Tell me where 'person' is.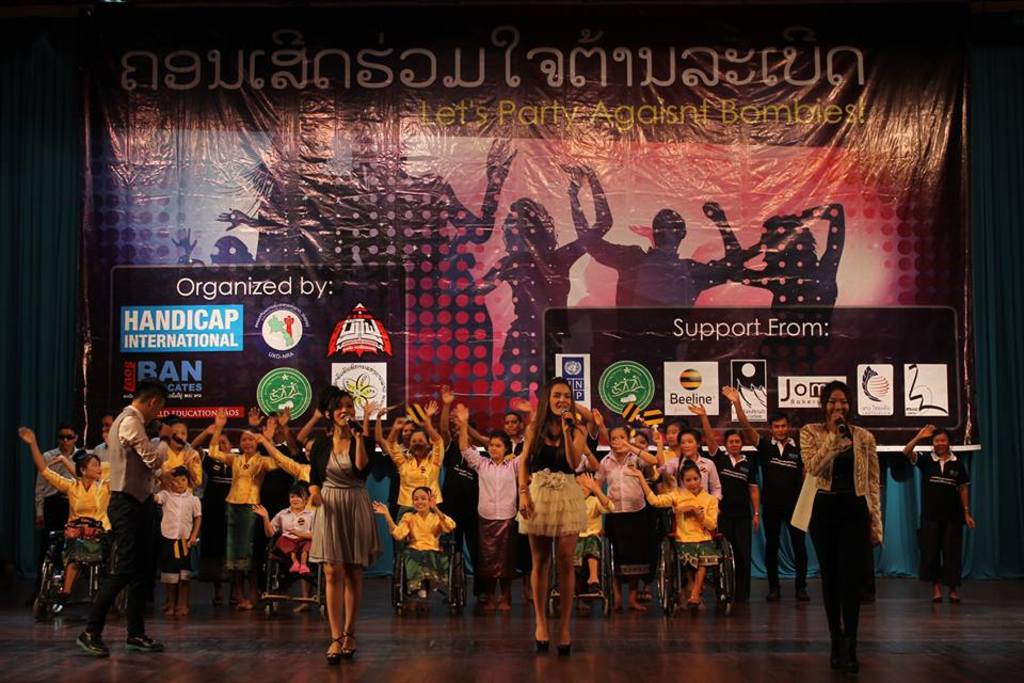
'person' is at 307:390:373:664.
